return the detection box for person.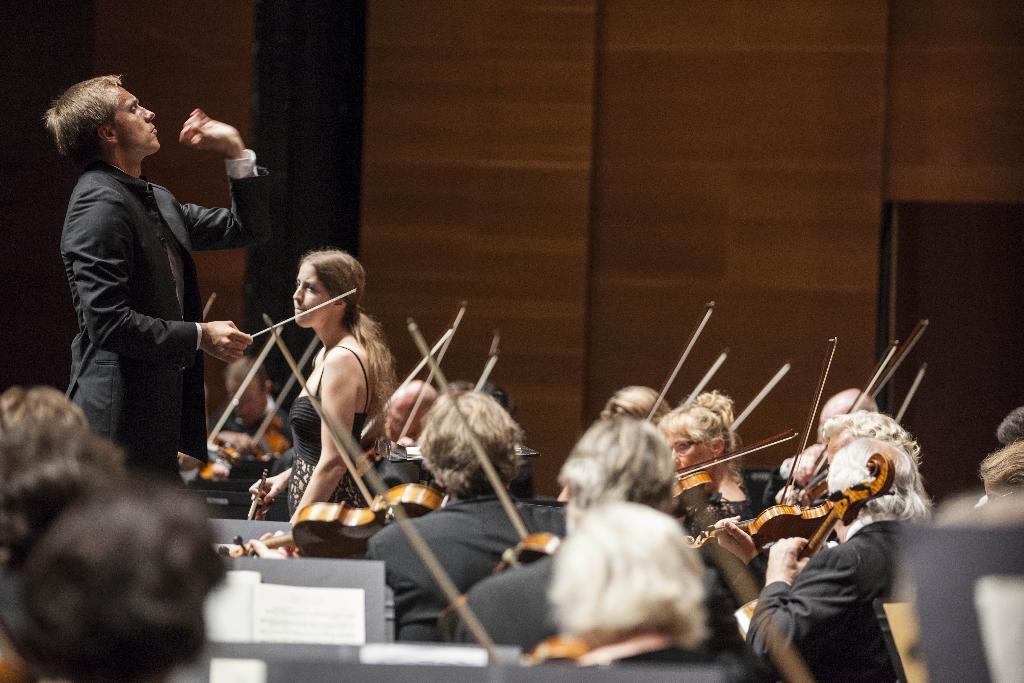
[x1=982, y1=448, x2=1023, y2=510].
